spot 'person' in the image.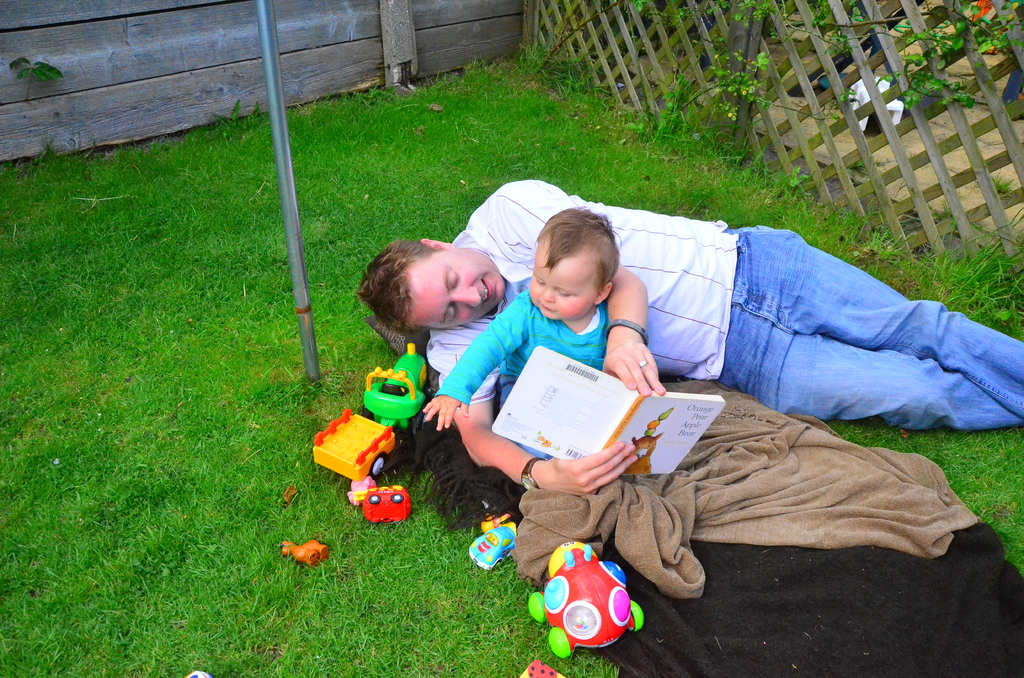
'person' found at (360, 175, 1023, 497).
